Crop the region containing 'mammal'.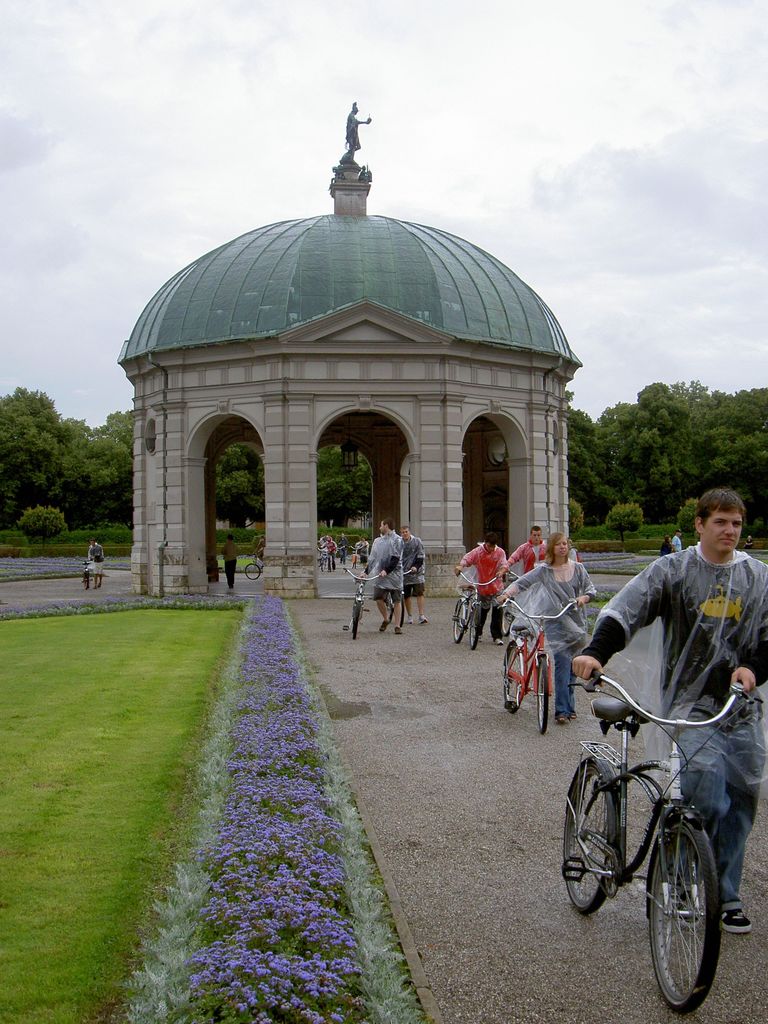
Crop region: 324 536 338 574.
